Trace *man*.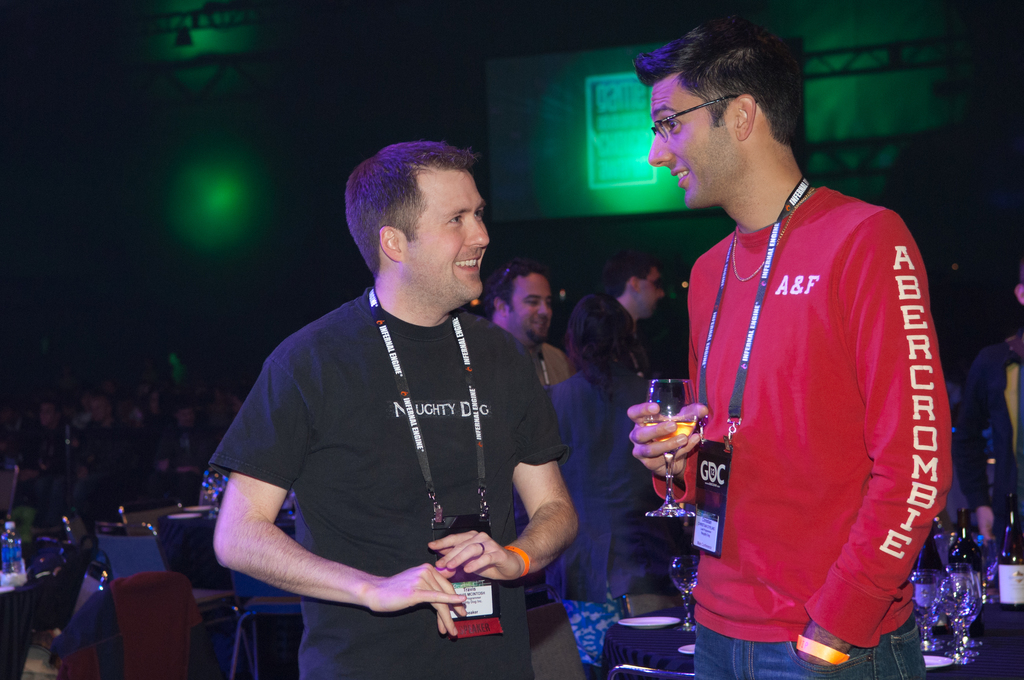
Traced to pyautogui.locateOnScreen(630, 40, 964, 677).
